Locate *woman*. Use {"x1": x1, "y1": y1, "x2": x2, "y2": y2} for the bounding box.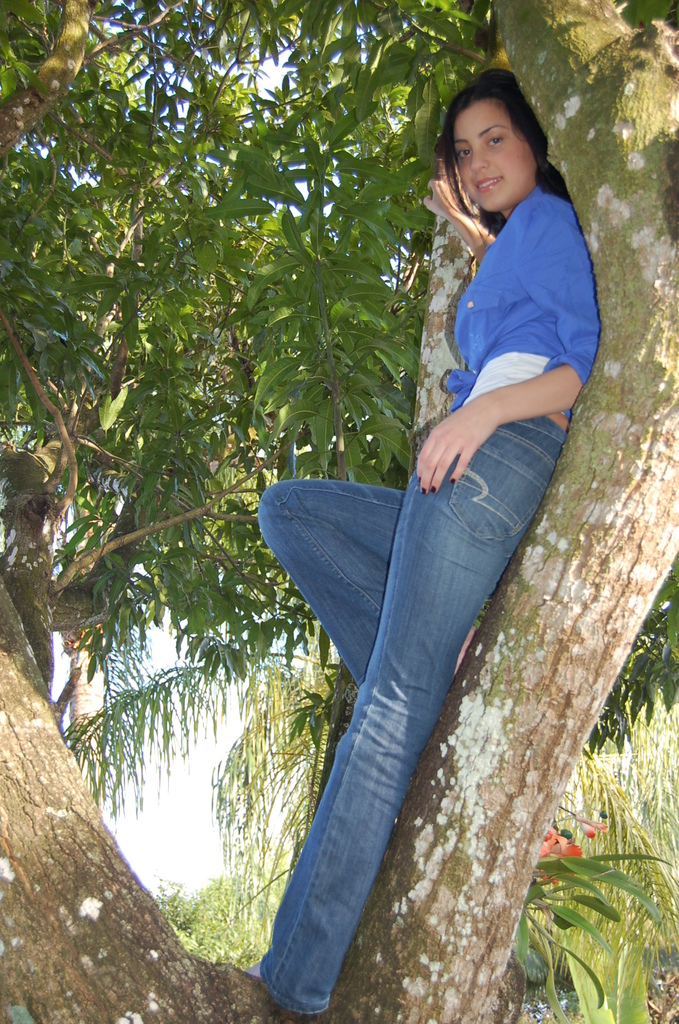
{"x1": 174, "y1": 60, "x2": 605, "y2": 955}.
